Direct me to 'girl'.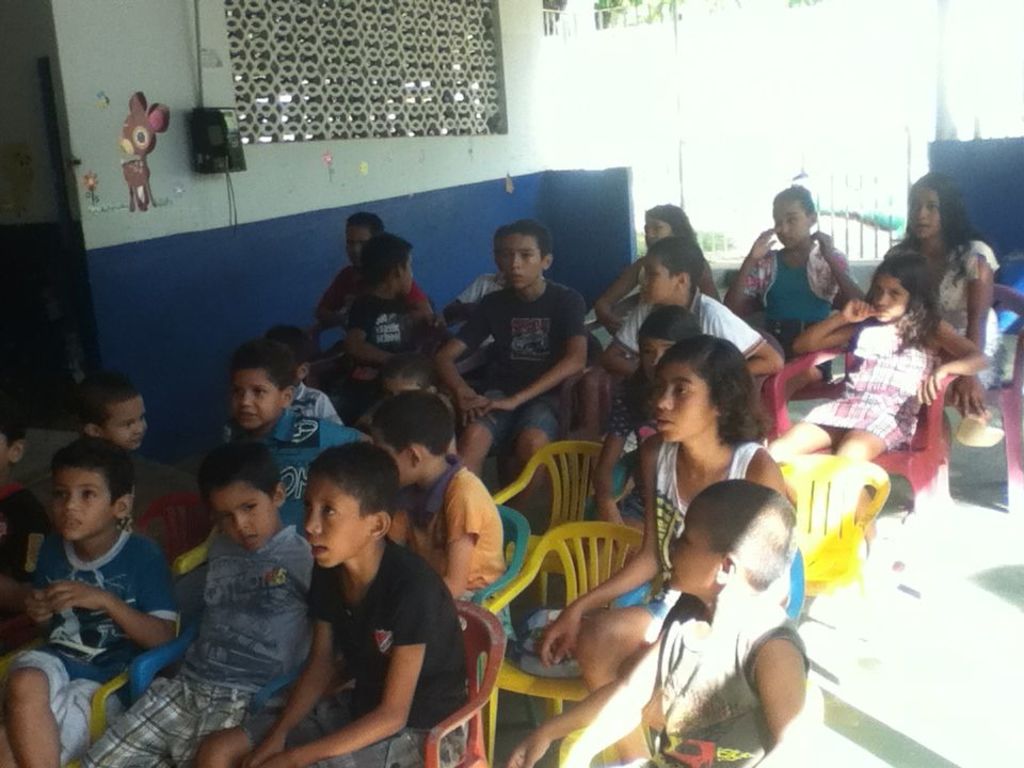
Direction: box(541, 333, 790, 767).
